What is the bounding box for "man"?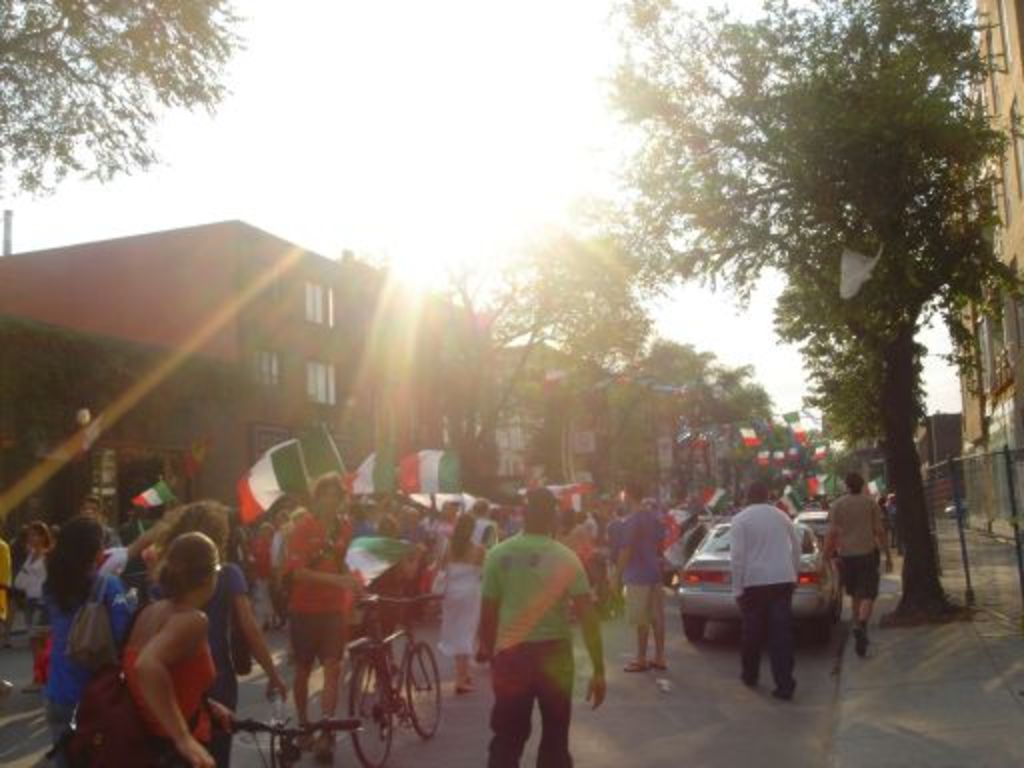
(x1=616, y1=472, x2=664, y2=676).
